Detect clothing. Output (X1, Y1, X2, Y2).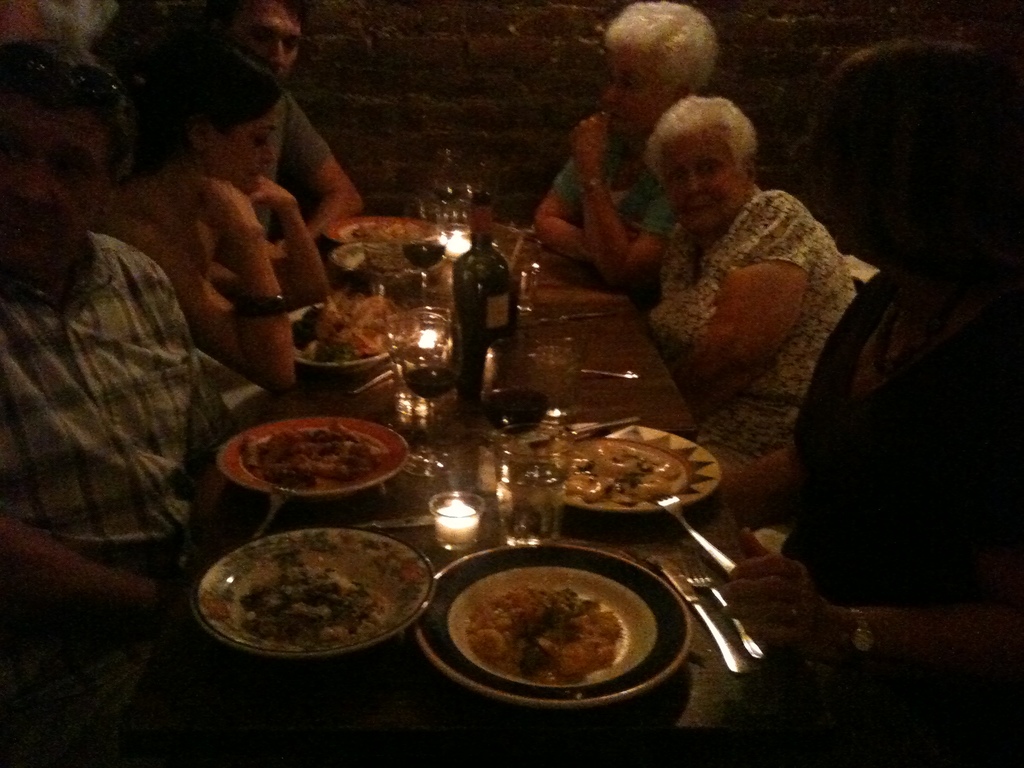
(0, 234, 239, 599).
